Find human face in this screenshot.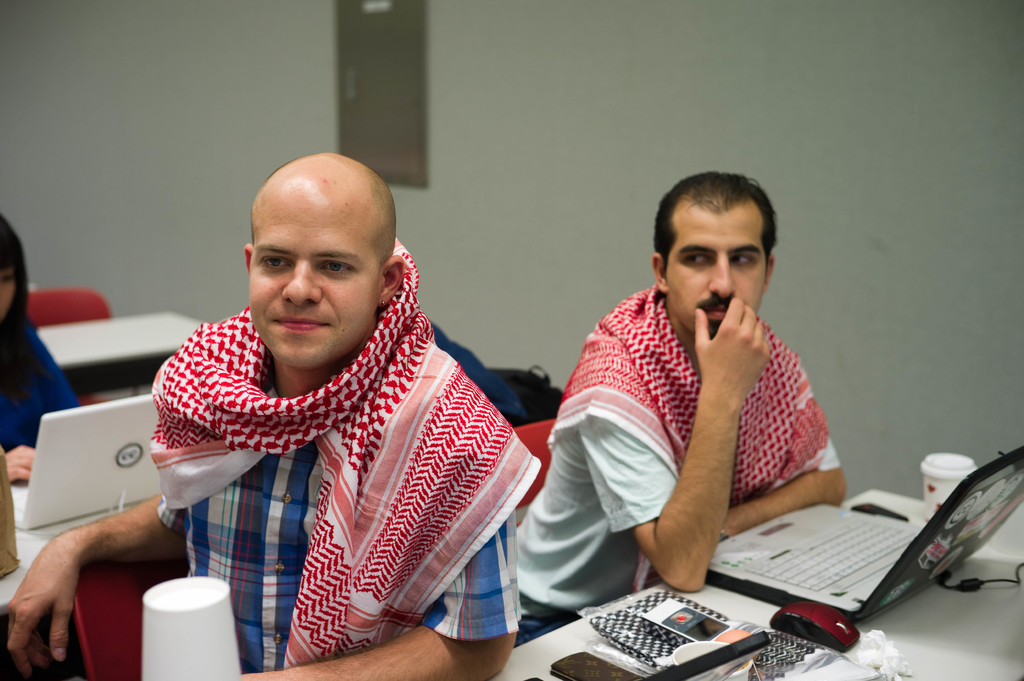
The bounding box for human face is (247,179,374,365).
